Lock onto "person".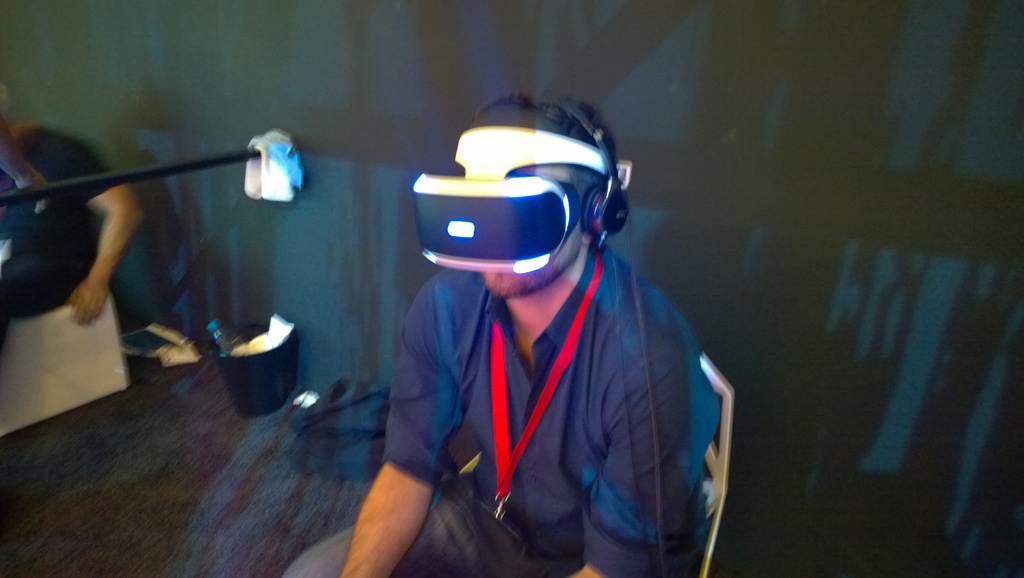
Locked: (0,114,145,366).
